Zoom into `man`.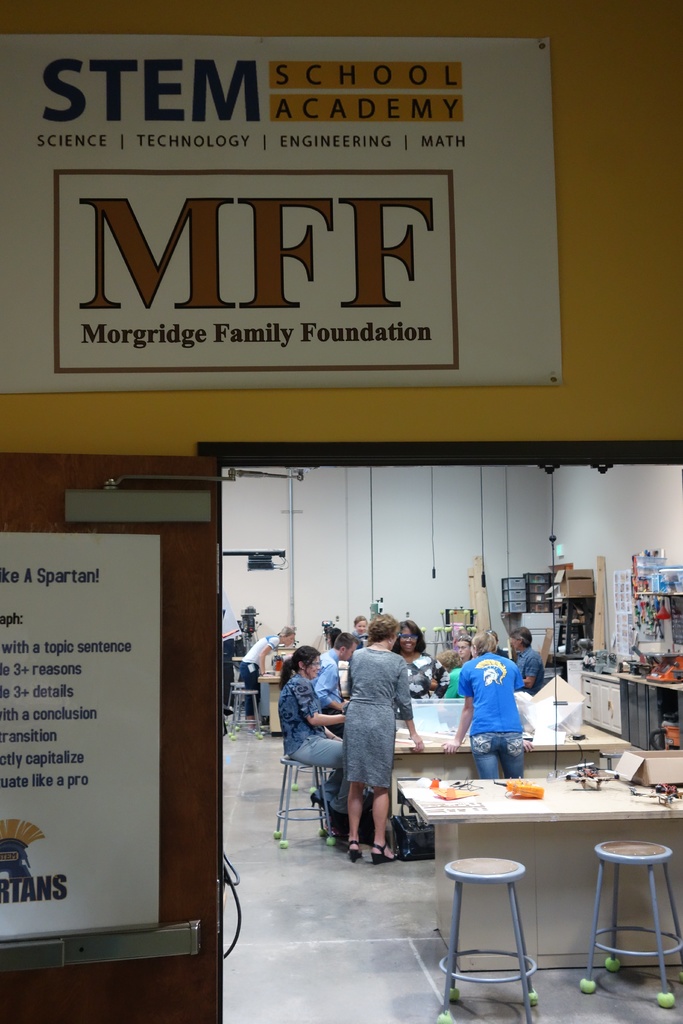
Zoom target: region(444, 632, 525, 781).
